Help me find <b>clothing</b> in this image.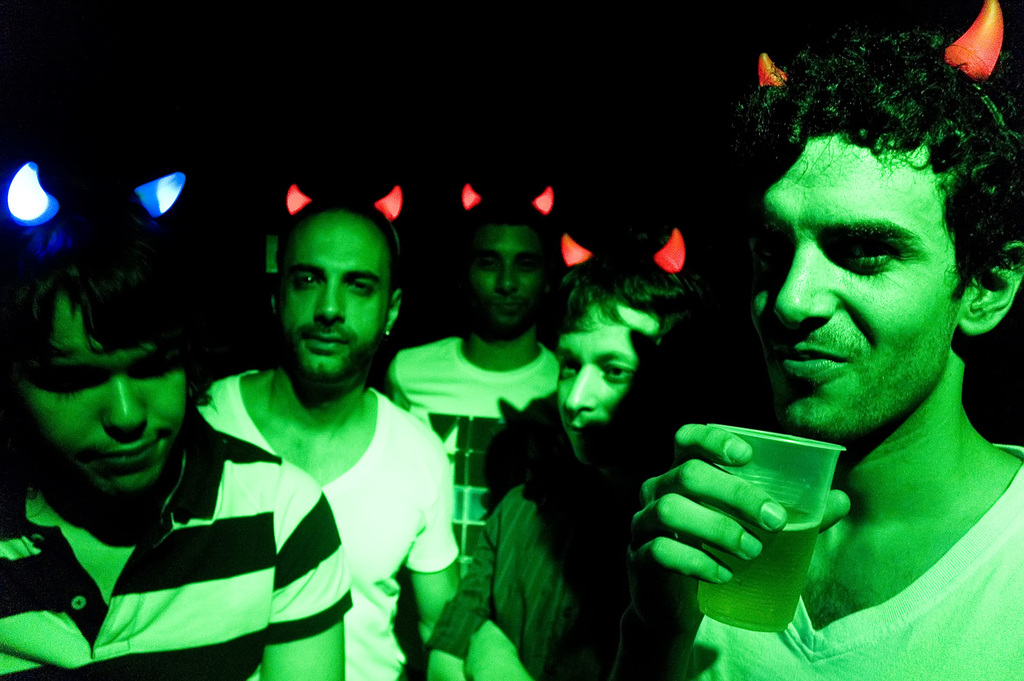
Found it: x1=187 y1=362 x2=461 y2=680.
